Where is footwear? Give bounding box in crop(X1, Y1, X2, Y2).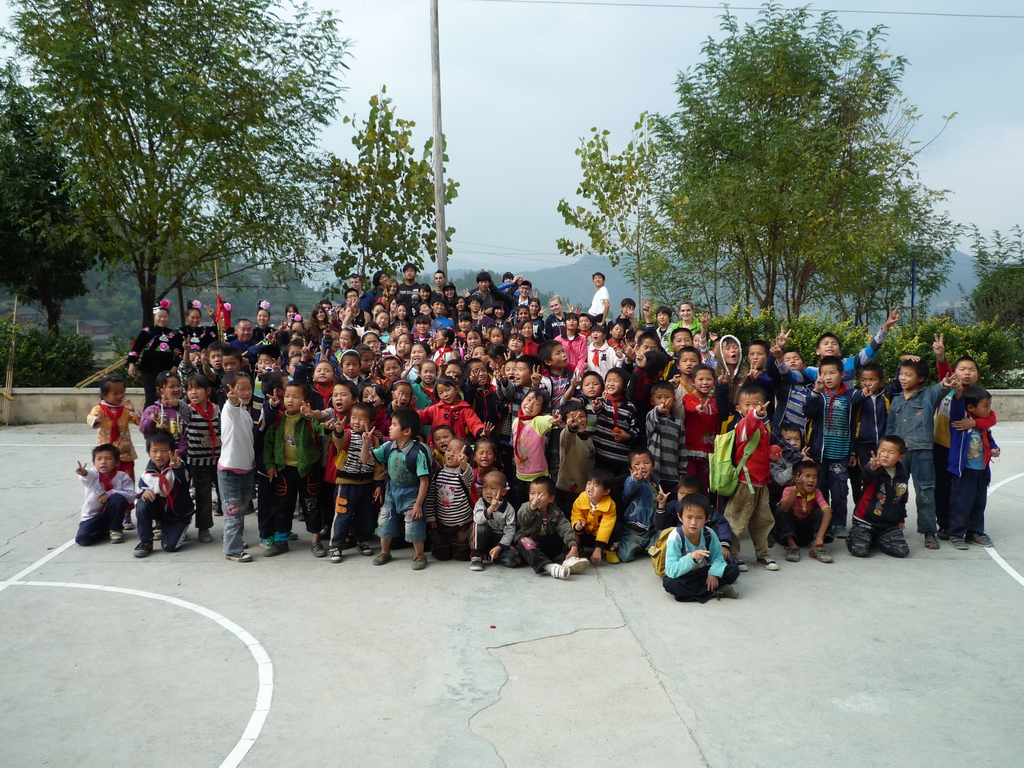
crop(130, 538, 154, 563).
